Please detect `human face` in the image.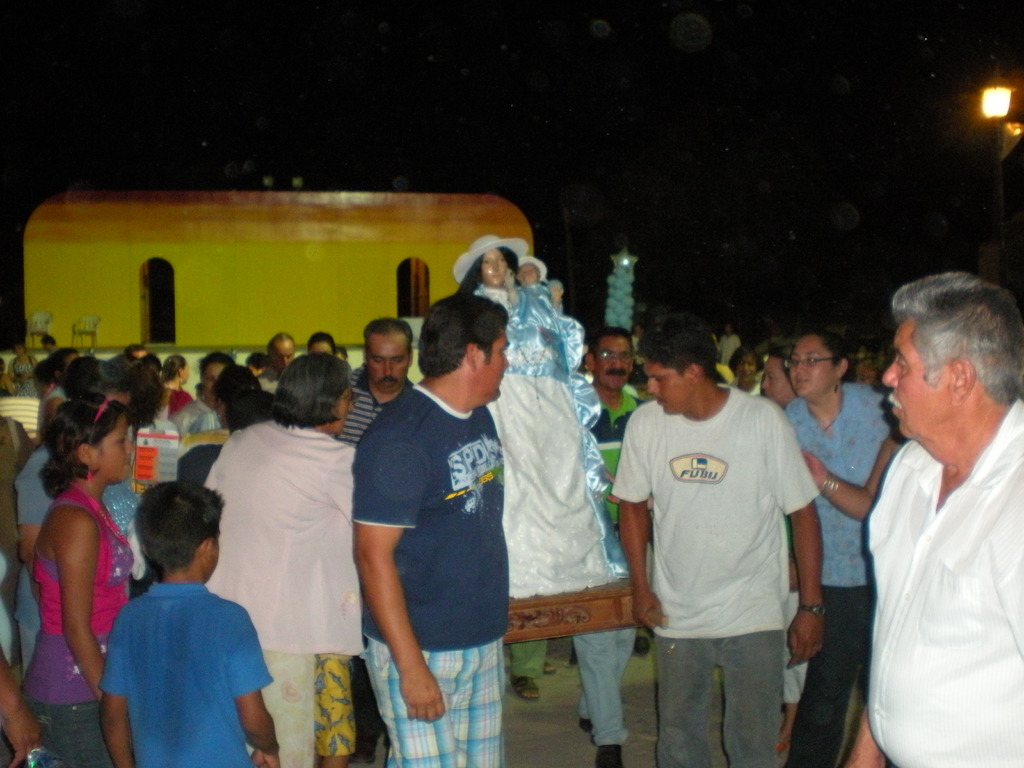
bbox=(367, 333, 411, 397).
